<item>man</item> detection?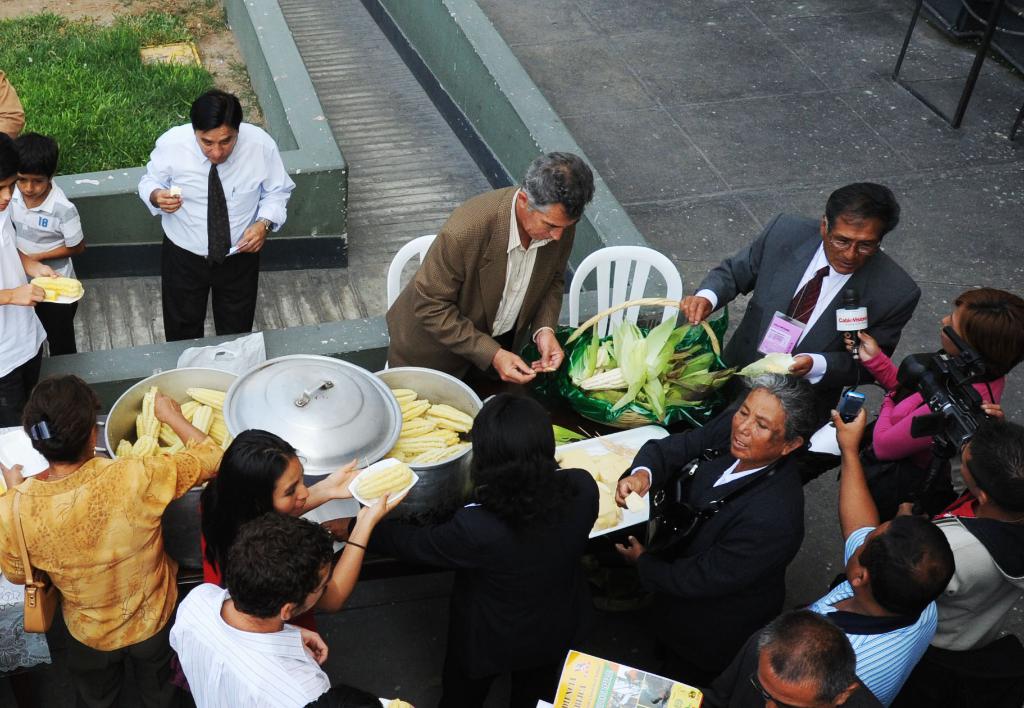
box(164, 504, 350, 707)
